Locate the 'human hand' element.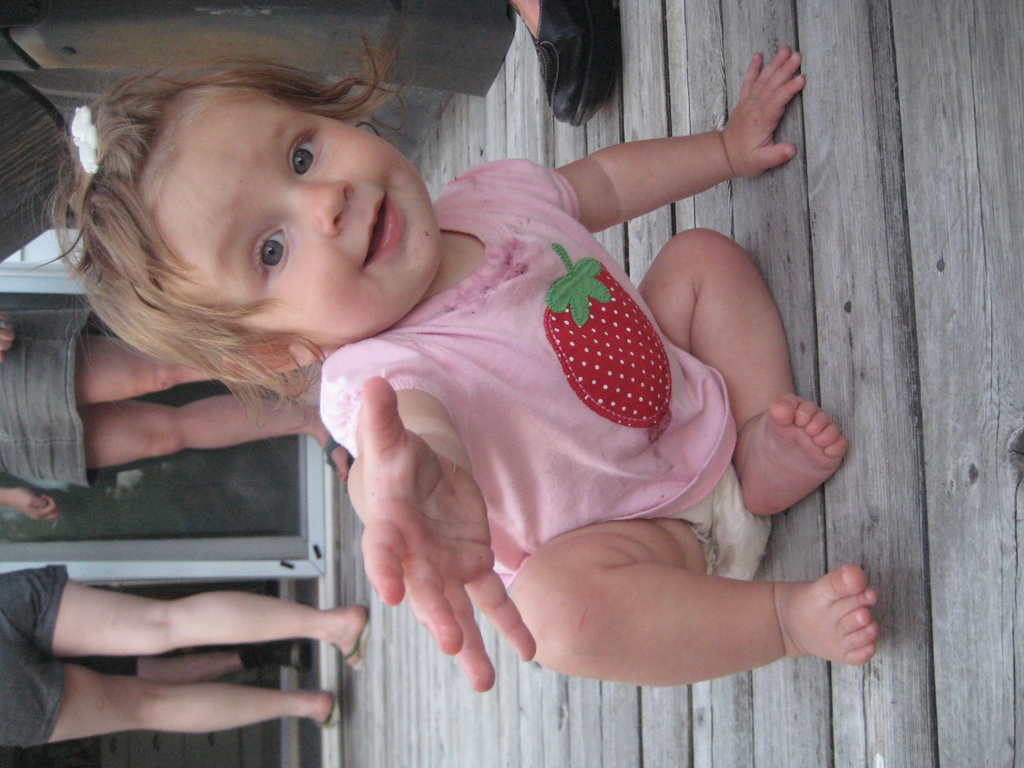
Element bbox: <bbox>0, 317, 17, 364</bbox>.
